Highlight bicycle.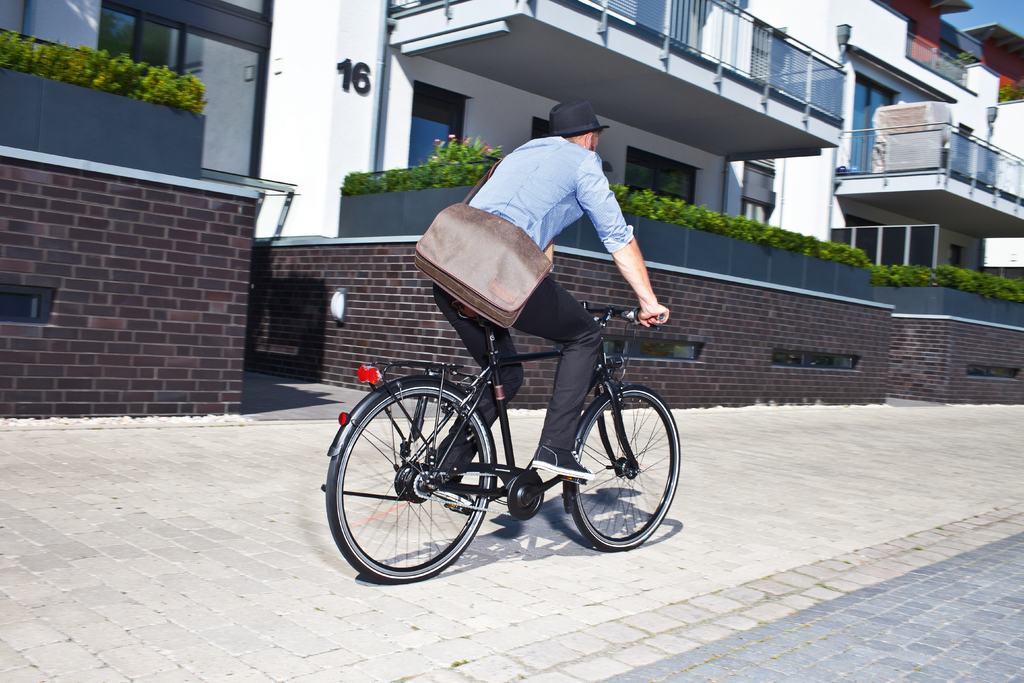
Highlighted region: crop(323, 300, 683, 577).
